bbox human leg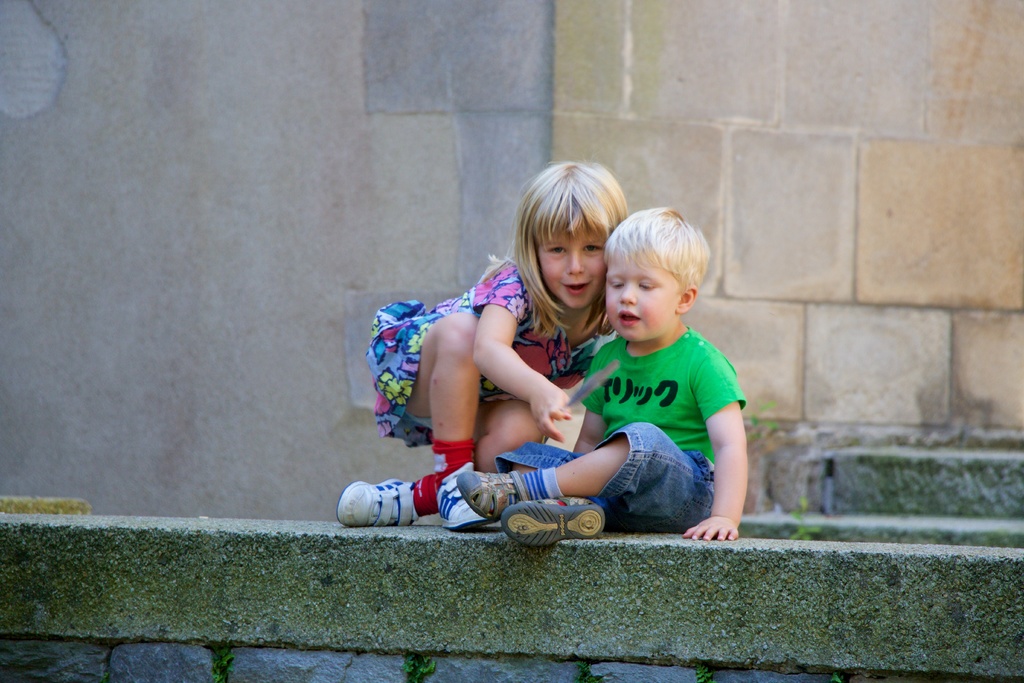
bbox(367, 306, 499, 528)
